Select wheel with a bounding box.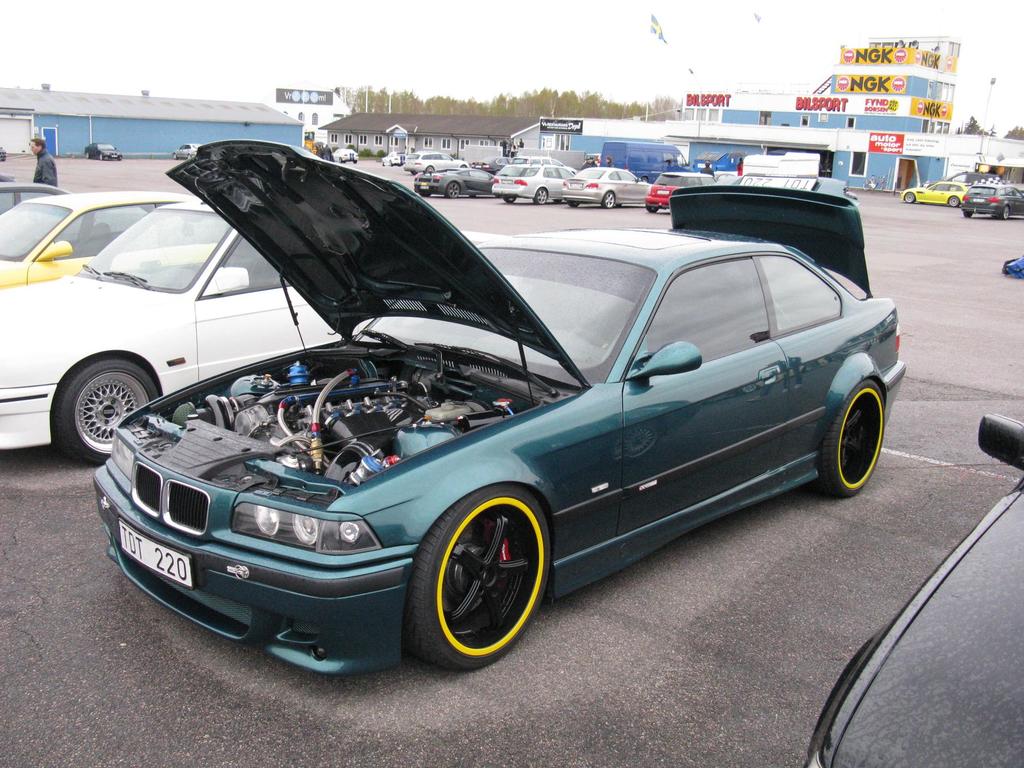
x1=965, y1=205, x2=973, y2=215.
